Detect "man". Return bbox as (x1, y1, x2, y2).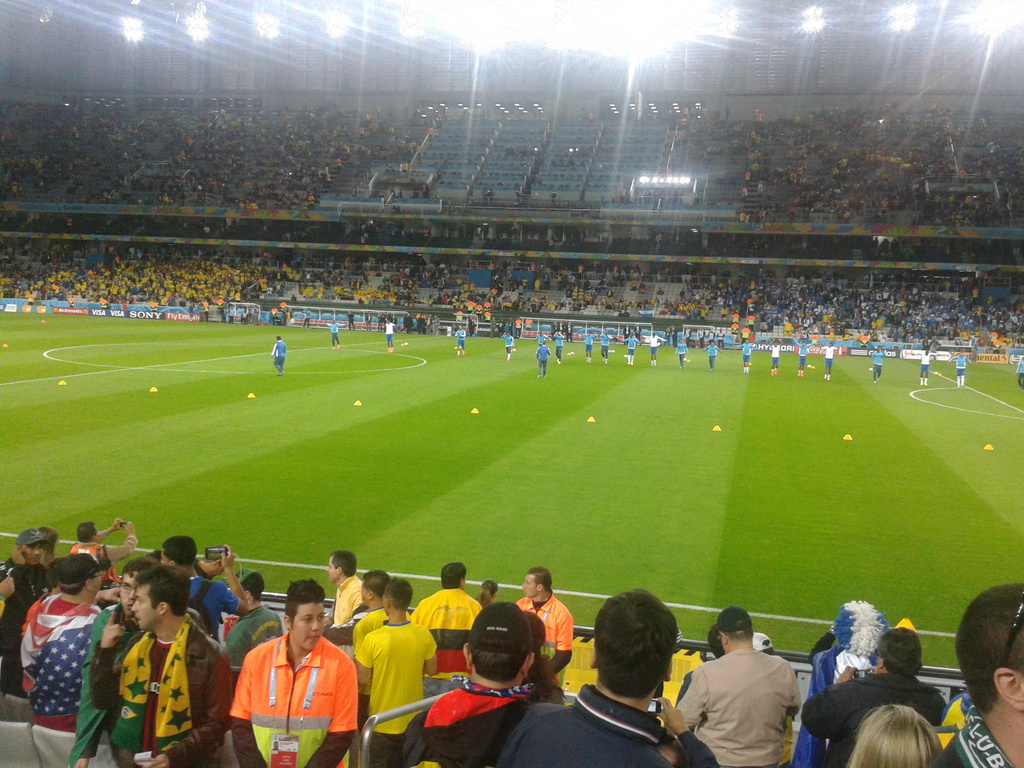
(467, 316, 479, 335).
